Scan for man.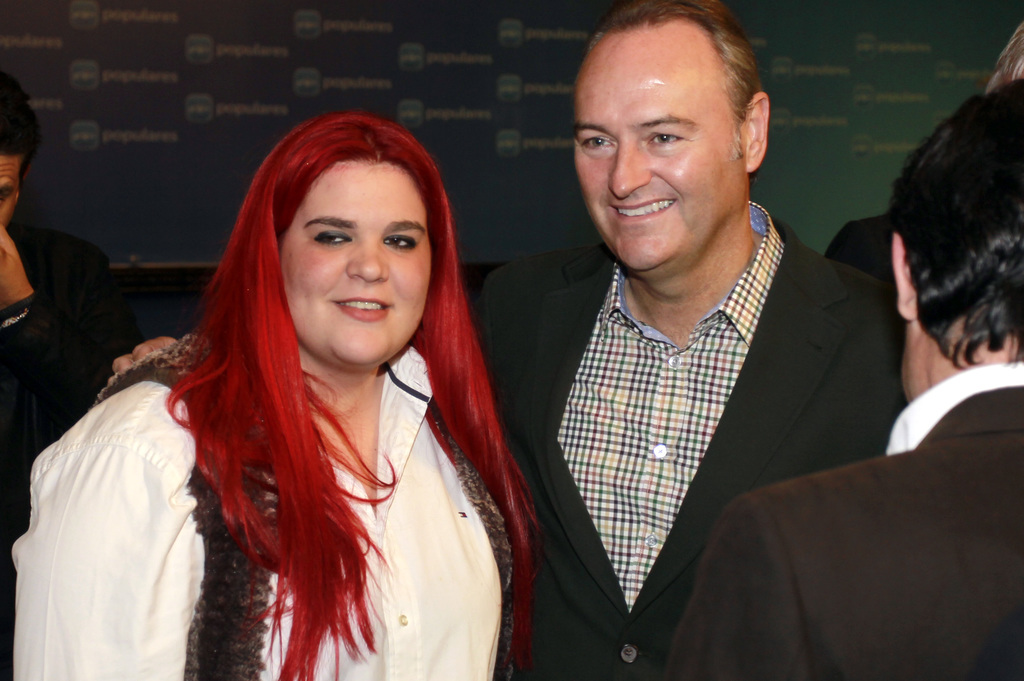
Scan result: [0,84,142,680].
